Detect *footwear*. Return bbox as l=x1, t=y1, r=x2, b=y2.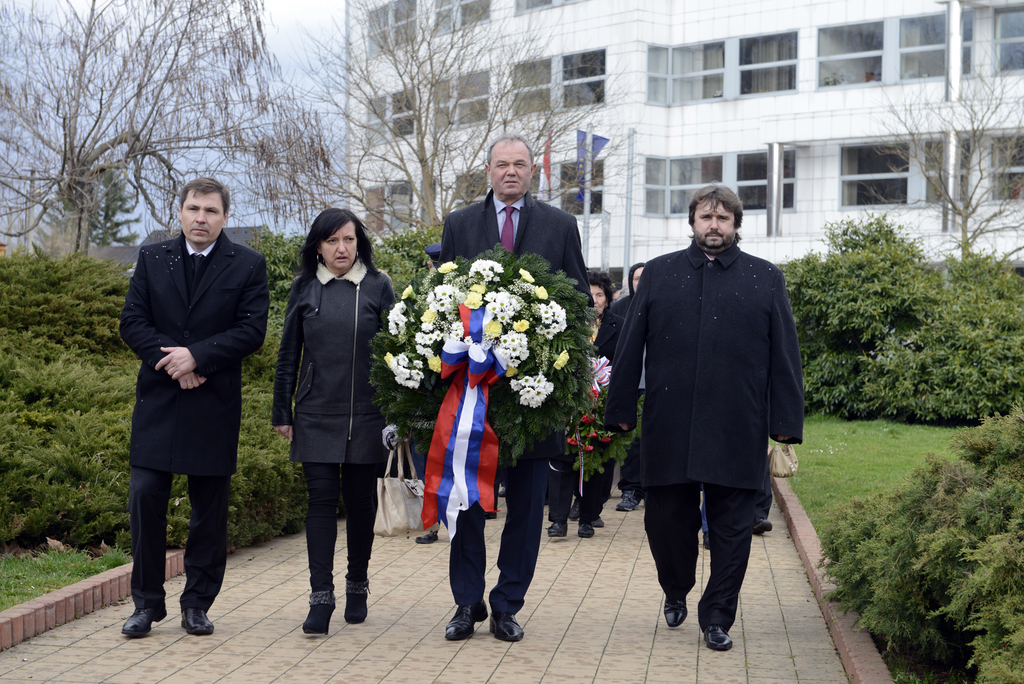
l=664, t=579, r=693, b=626.
